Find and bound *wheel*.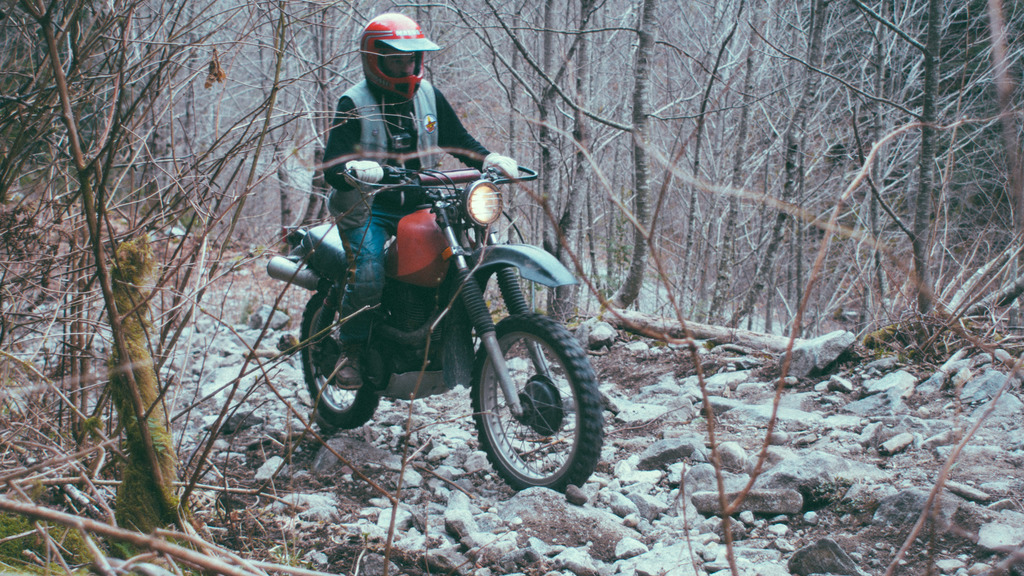
Bound: {"left": 462, "top": 310, "right": 577, "bottom": 490}.
